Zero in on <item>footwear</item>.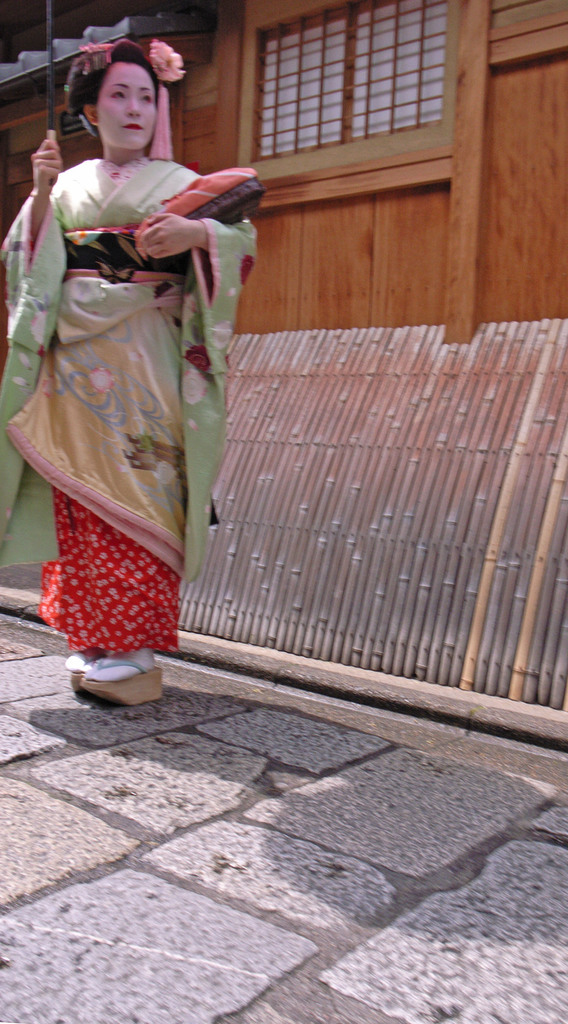
Zeroed in: bbox=(63, 651, 158, 702).
